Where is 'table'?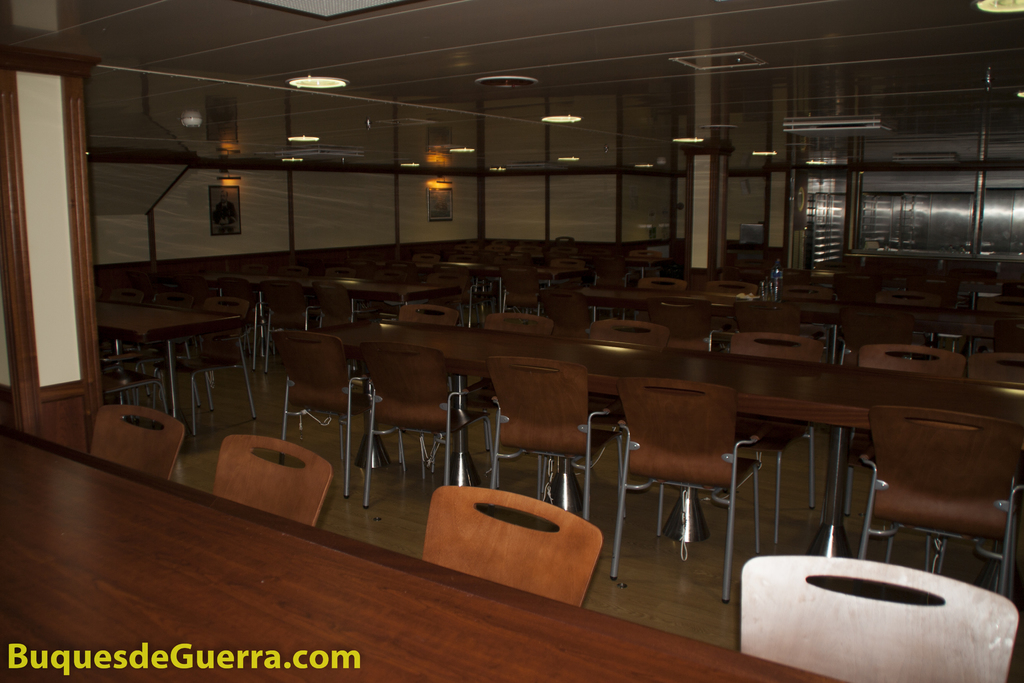
BBox(205, 273, 449, 314).
